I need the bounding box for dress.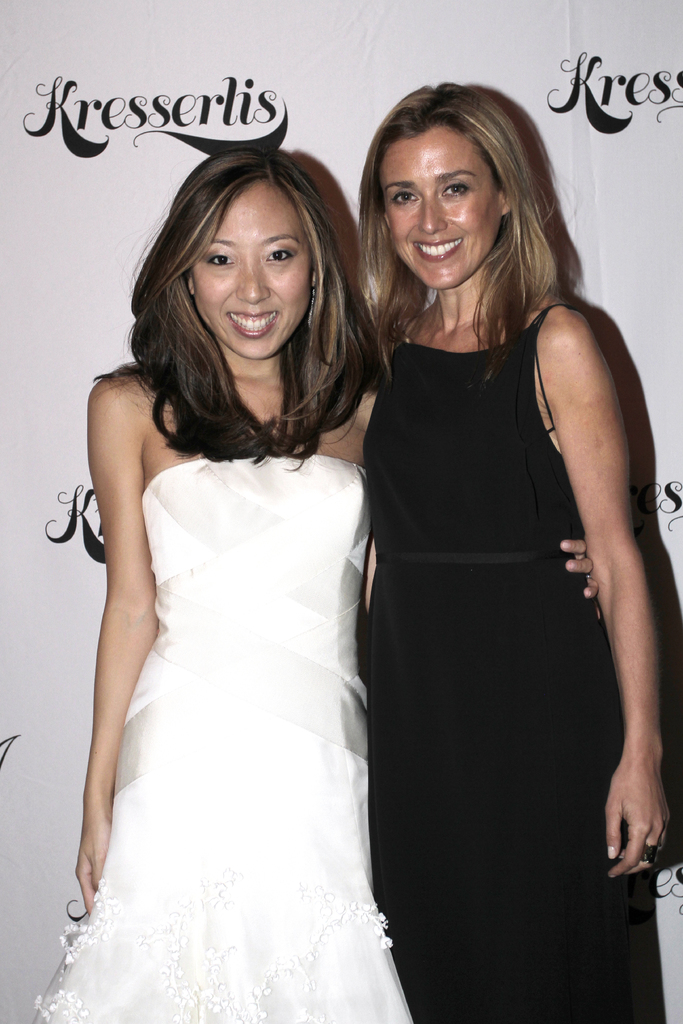
Here it is: box=[35, 453, 411, 1023].
